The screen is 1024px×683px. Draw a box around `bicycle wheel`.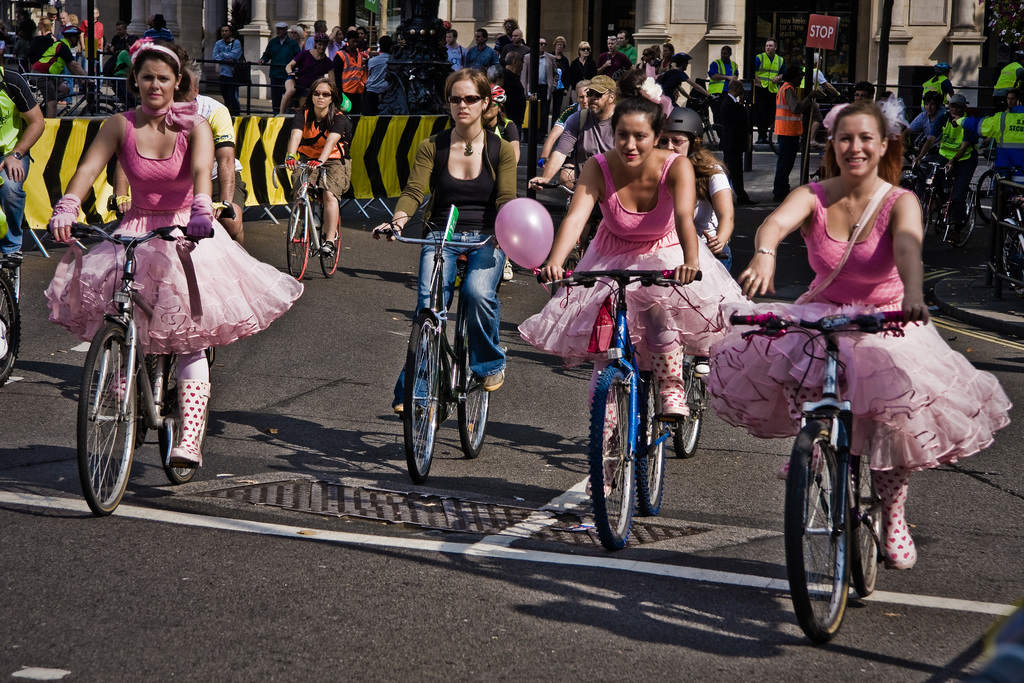
x1=406 y1=309 x2=439 y2=482.
